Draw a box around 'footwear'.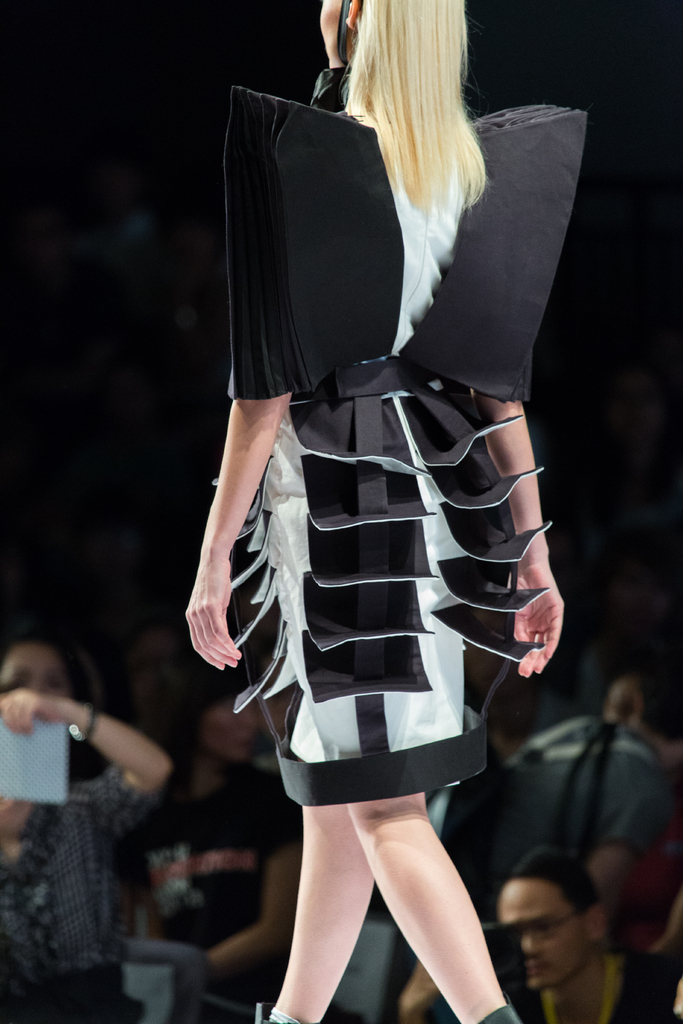
(255, 1005, 292, 1023).
